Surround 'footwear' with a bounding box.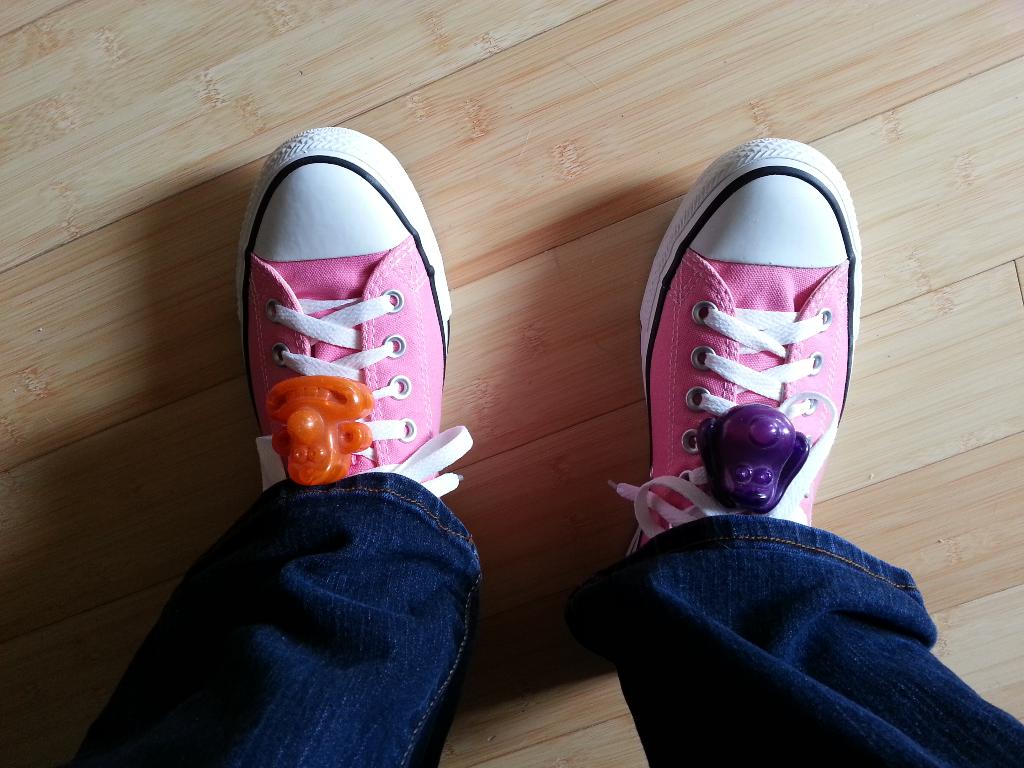
(610, 139, 864, 561).
